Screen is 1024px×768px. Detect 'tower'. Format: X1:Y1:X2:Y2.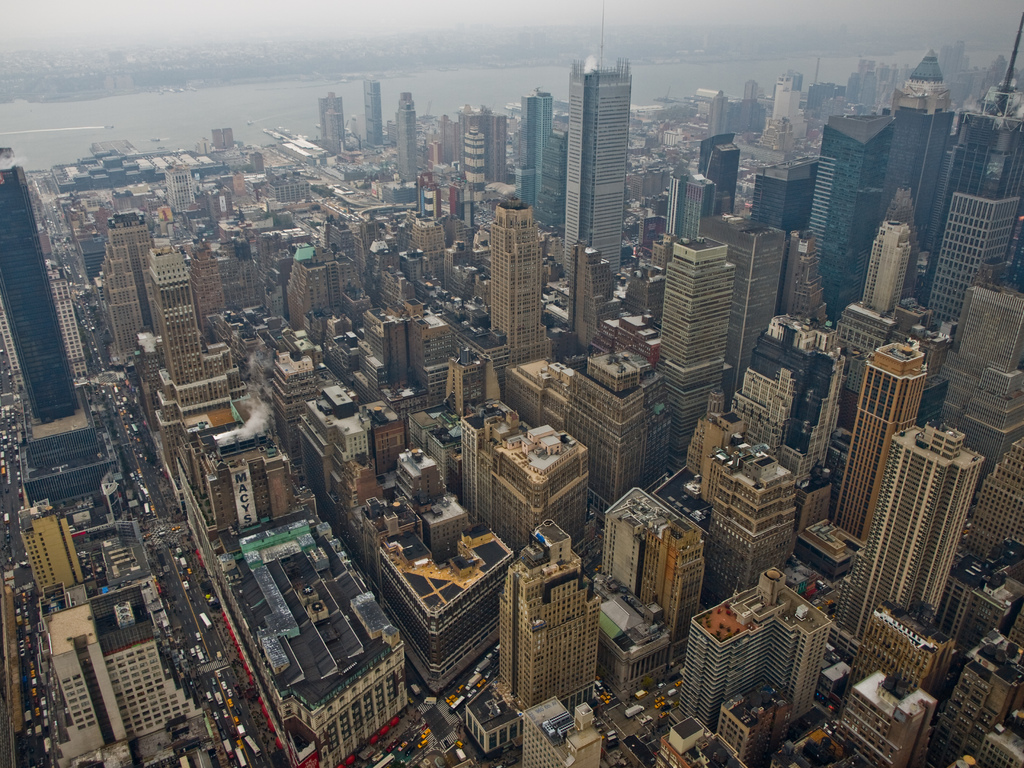
545:40:652:265.
